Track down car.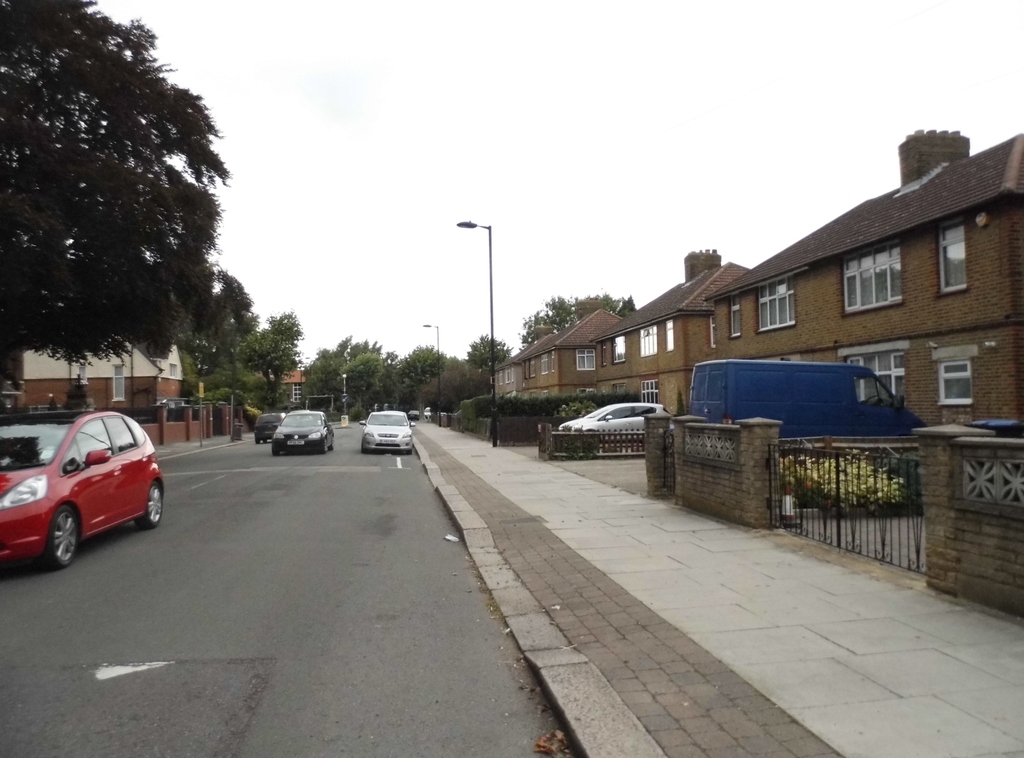
Tracked to select_region(359, 410, 414, 457).
